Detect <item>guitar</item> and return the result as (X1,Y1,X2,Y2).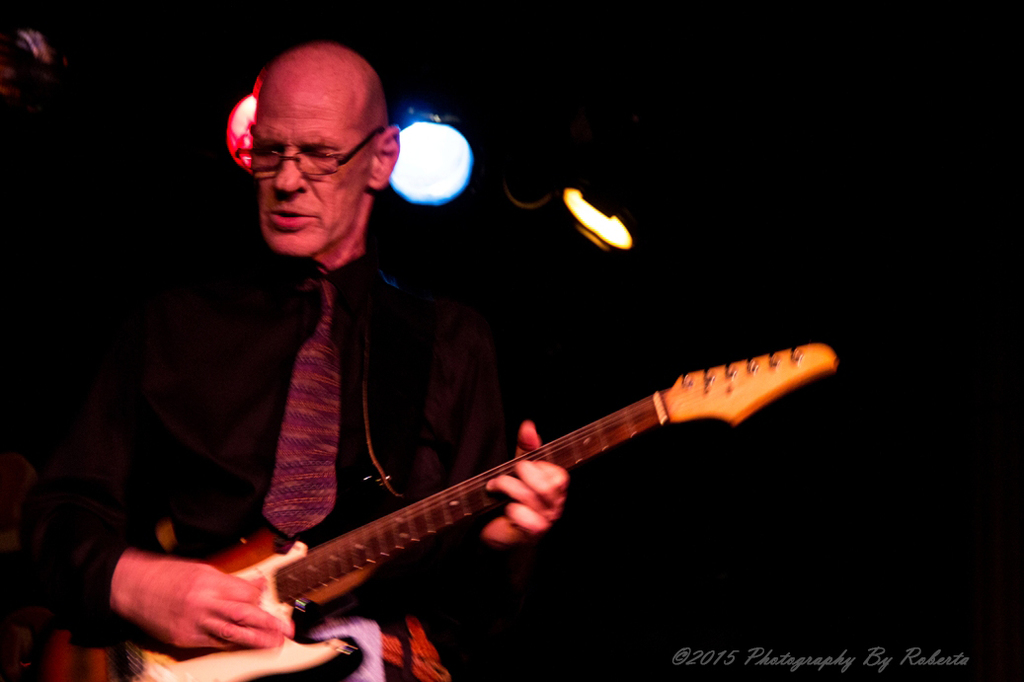
(136,337,801,680).
